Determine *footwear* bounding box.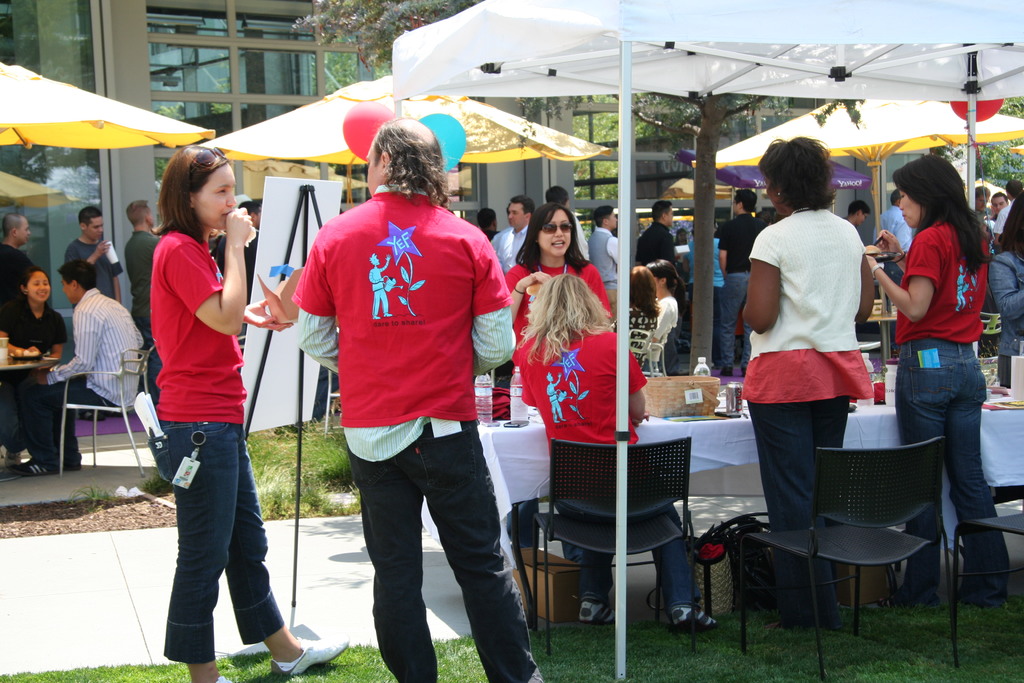
Determined: rect(664, 598, 712, 629).
